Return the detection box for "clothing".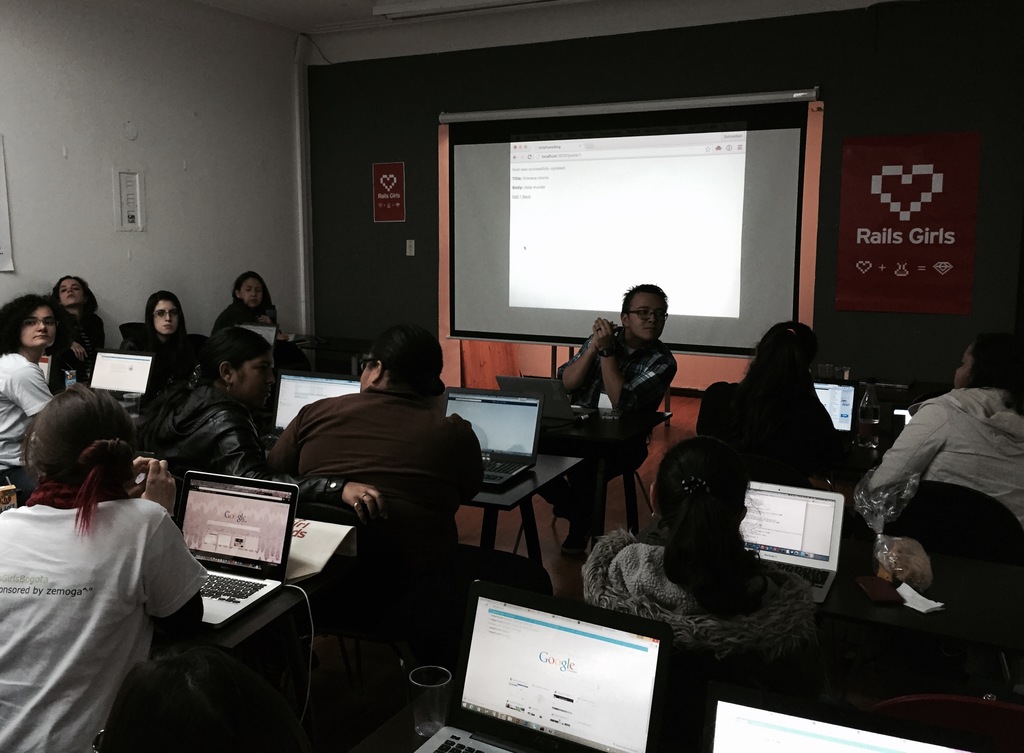
l=865, t=387, r=1023, b=528.
